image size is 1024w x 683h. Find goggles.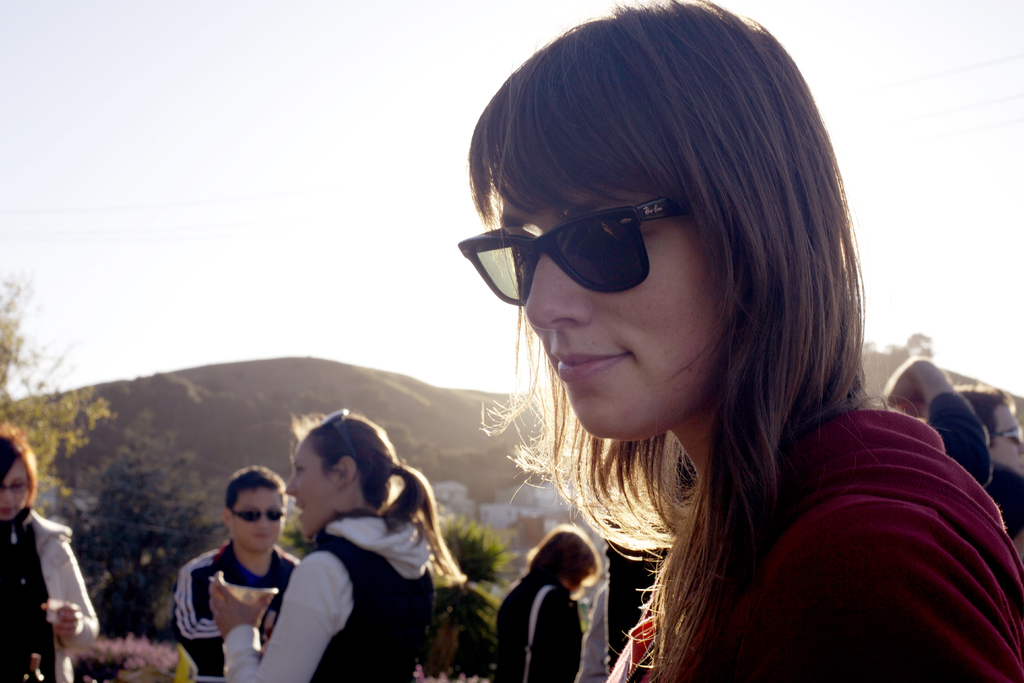
(x1=470, y1=184, x2=720, y2=309).
